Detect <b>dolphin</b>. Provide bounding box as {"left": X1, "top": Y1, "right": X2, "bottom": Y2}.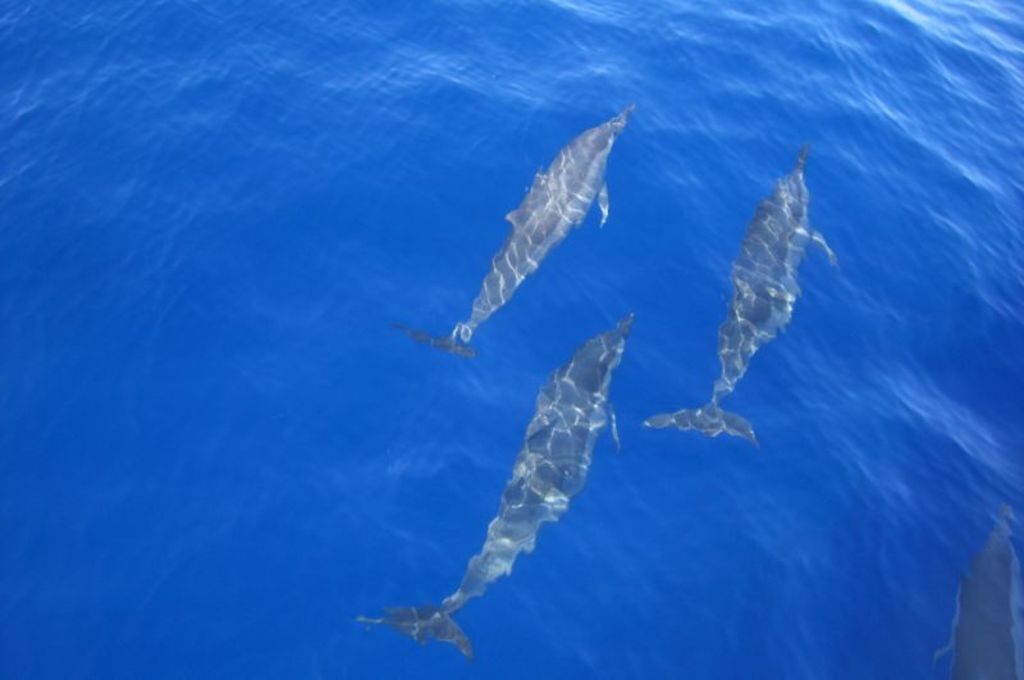
{"left": 355, "top": 305, "right": 635, "bottom": 667}.
